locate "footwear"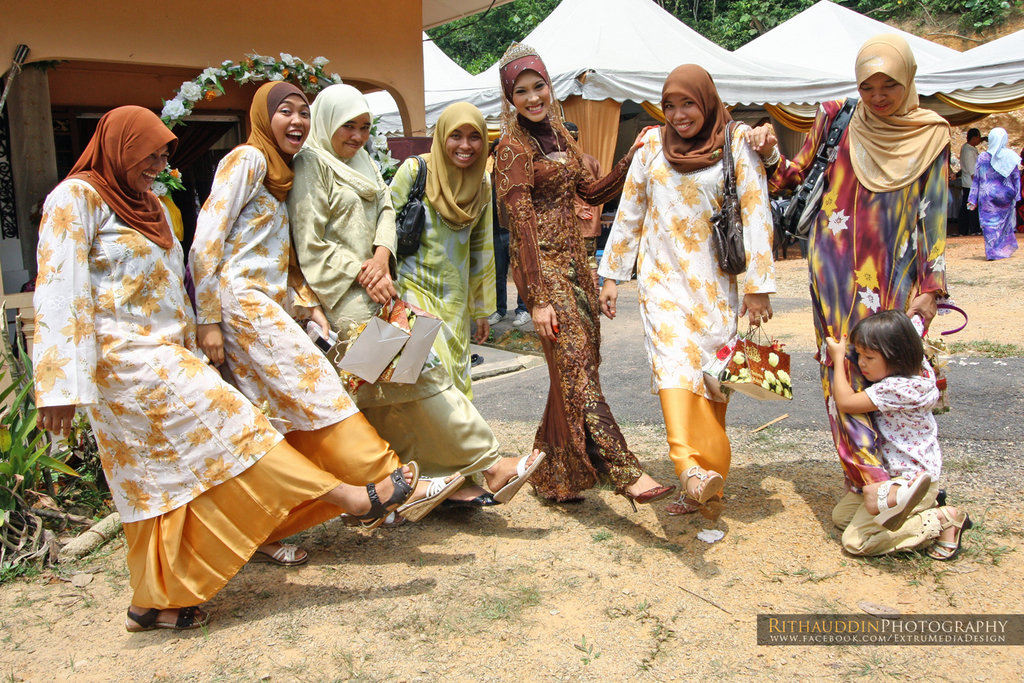
(left=666, top=458, right=734, bottom=520)
